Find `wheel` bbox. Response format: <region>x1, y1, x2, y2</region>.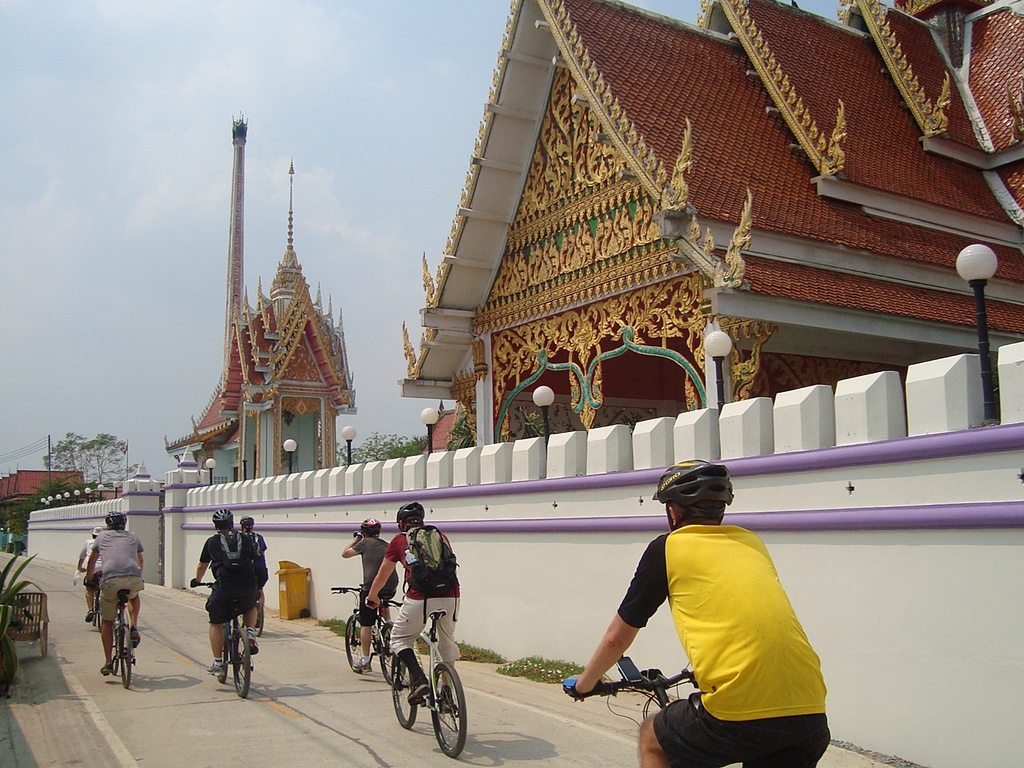
<region>378, 627, 398, 679</region>.
